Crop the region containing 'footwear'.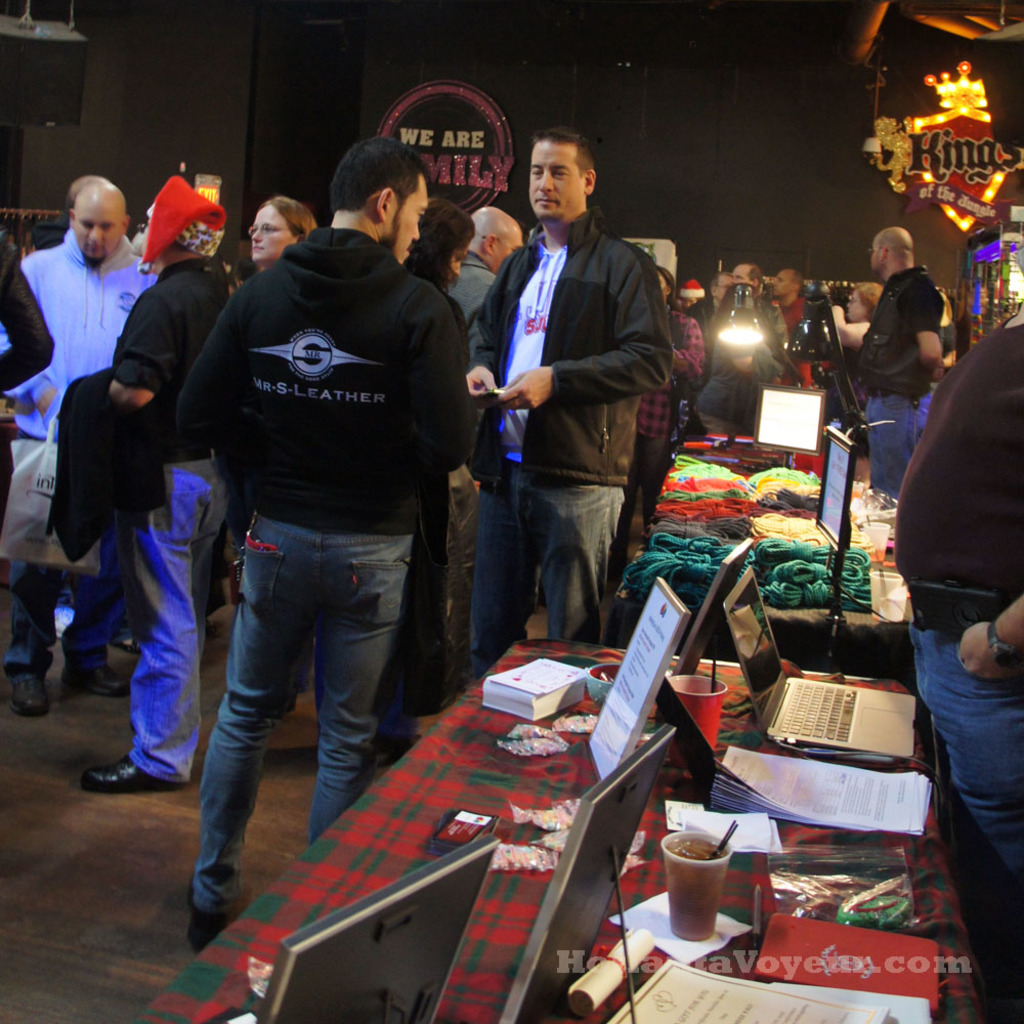
Crop region: {"left": 381, "top": 727, "right": 411, "bottom": 772}.
